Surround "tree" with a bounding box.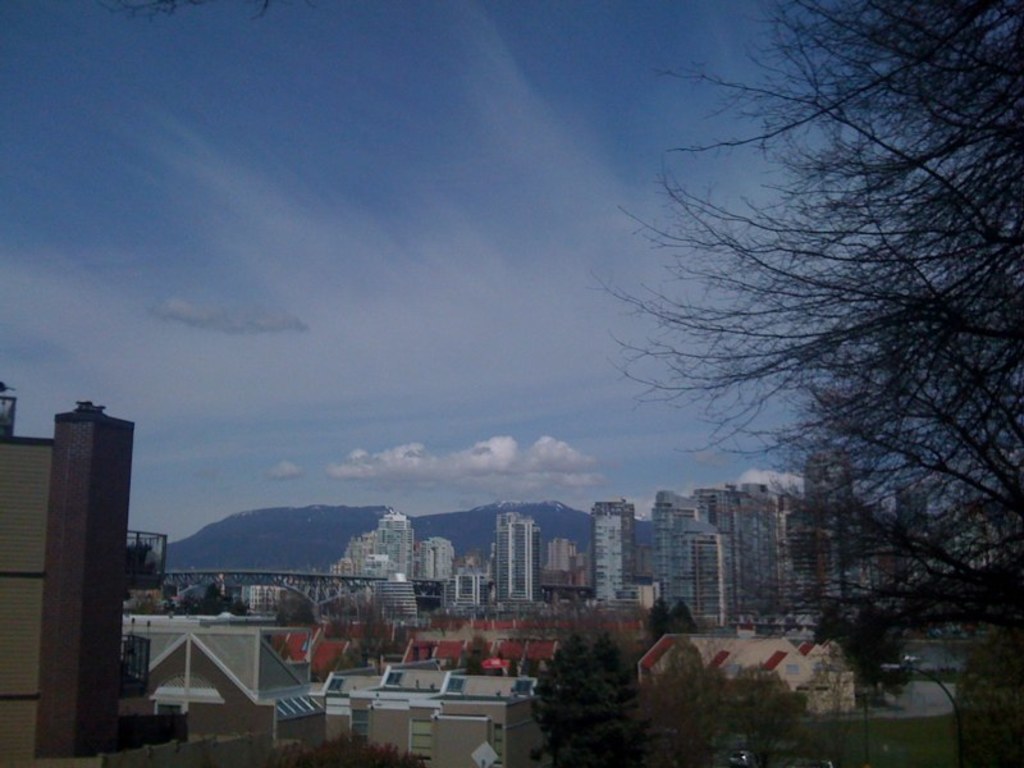
BBox(207, 593, 234, 618).
